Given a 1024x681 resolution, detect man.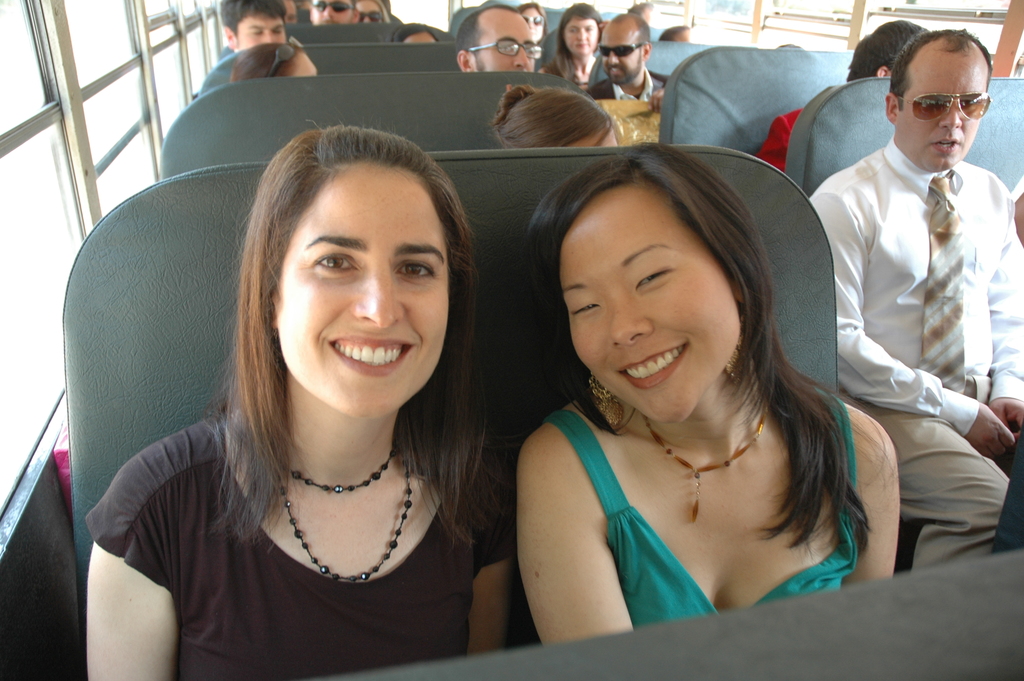
[451, 0, 545, 80].
